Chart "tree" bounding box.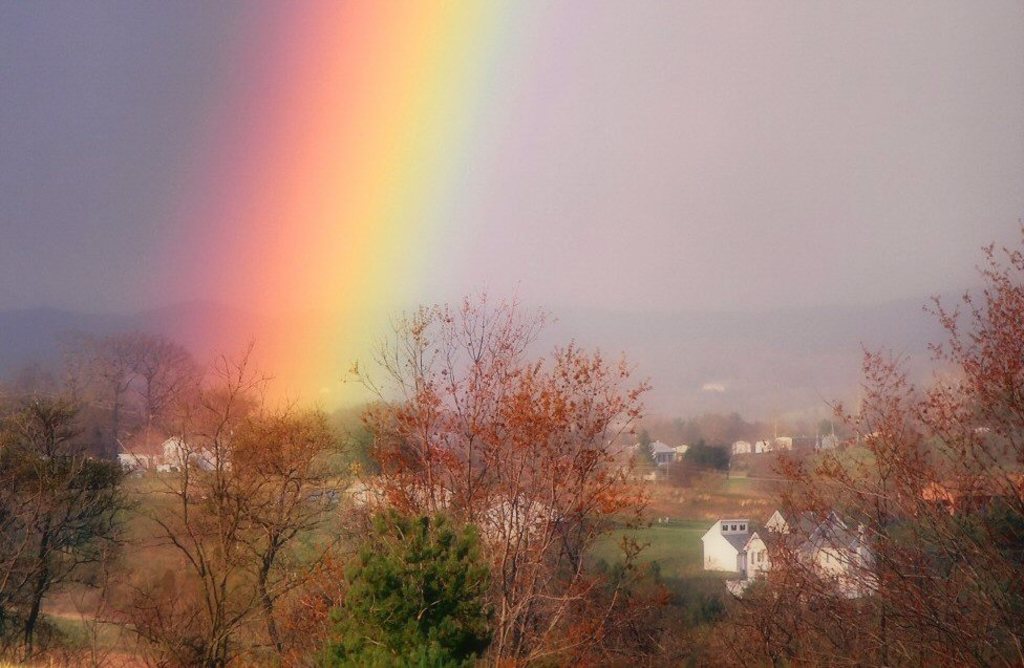
Charted: region(0, 392, 147, 645).
